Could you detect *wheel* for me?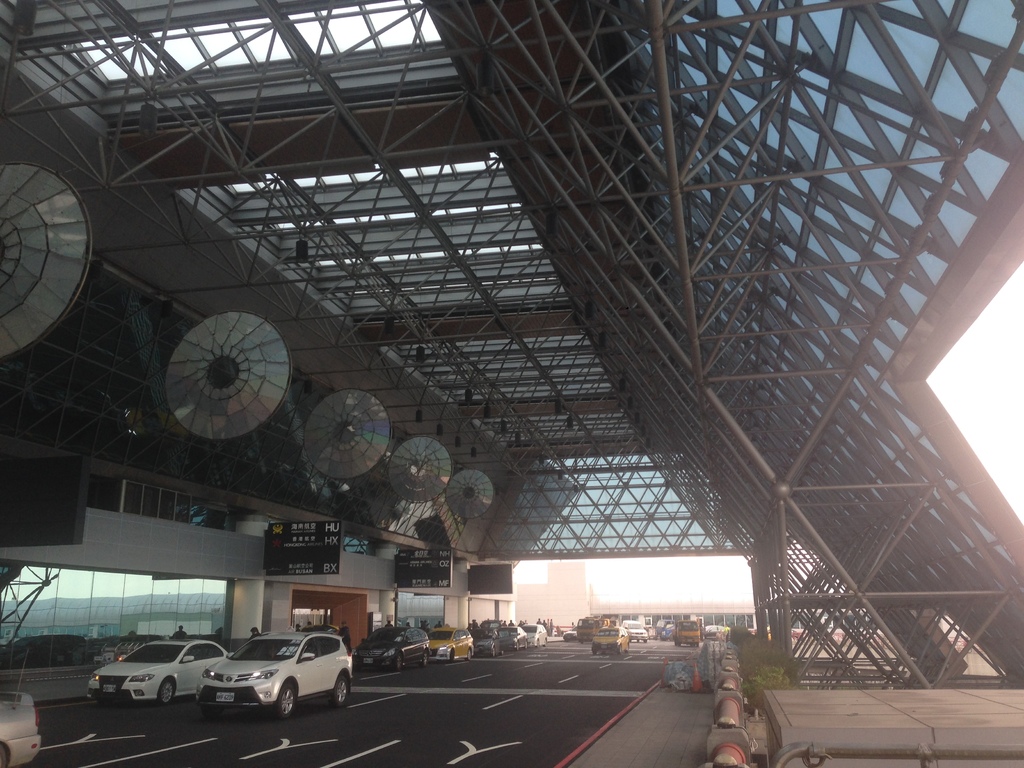
Detection result: (157, 679, 175, 705).
